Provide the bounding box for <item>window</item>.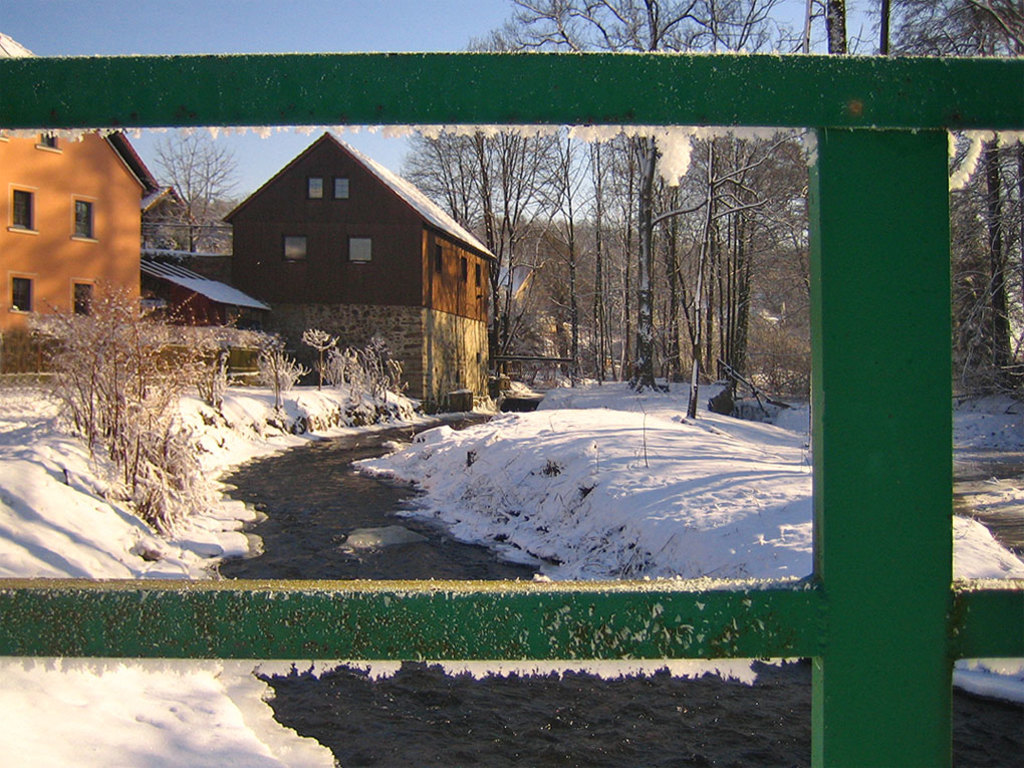
box=[10, 275, 37, 318].
